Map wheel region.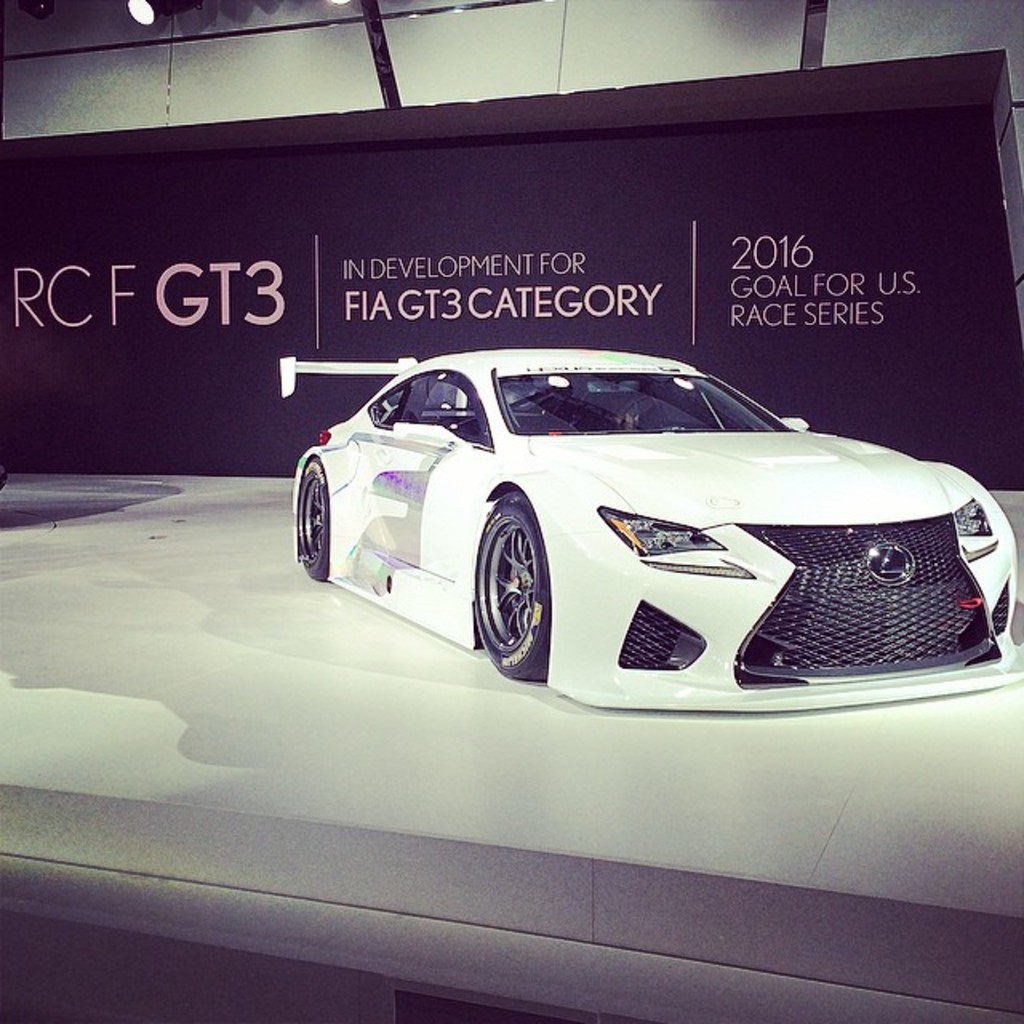
Mapped to [483, 512, 566, 683].
